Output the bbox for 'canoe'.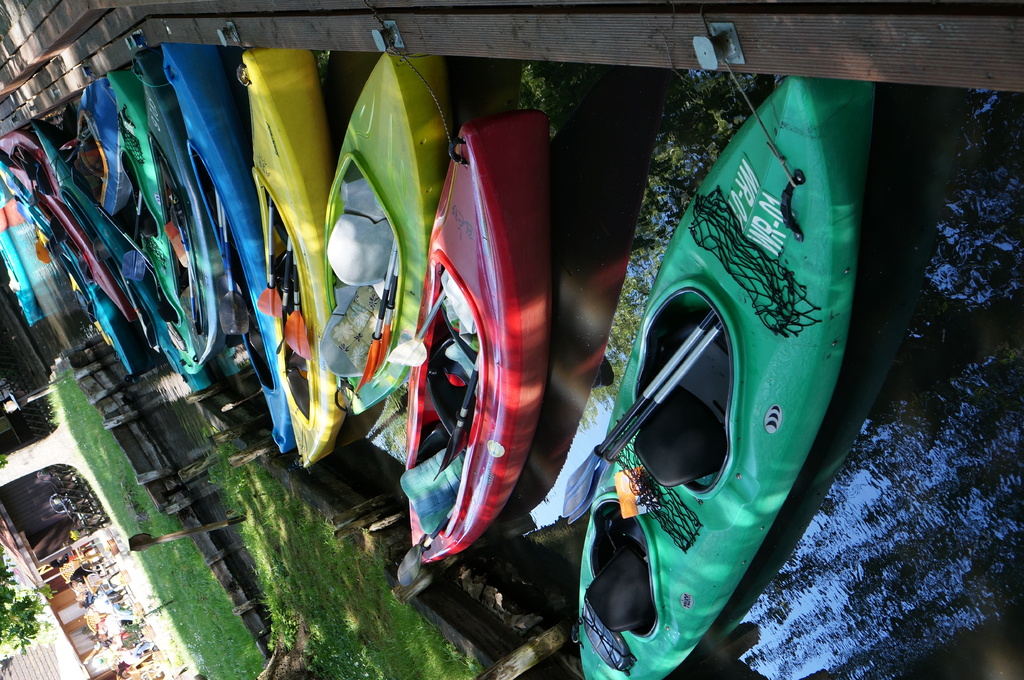
63, 76, 123, 214.
